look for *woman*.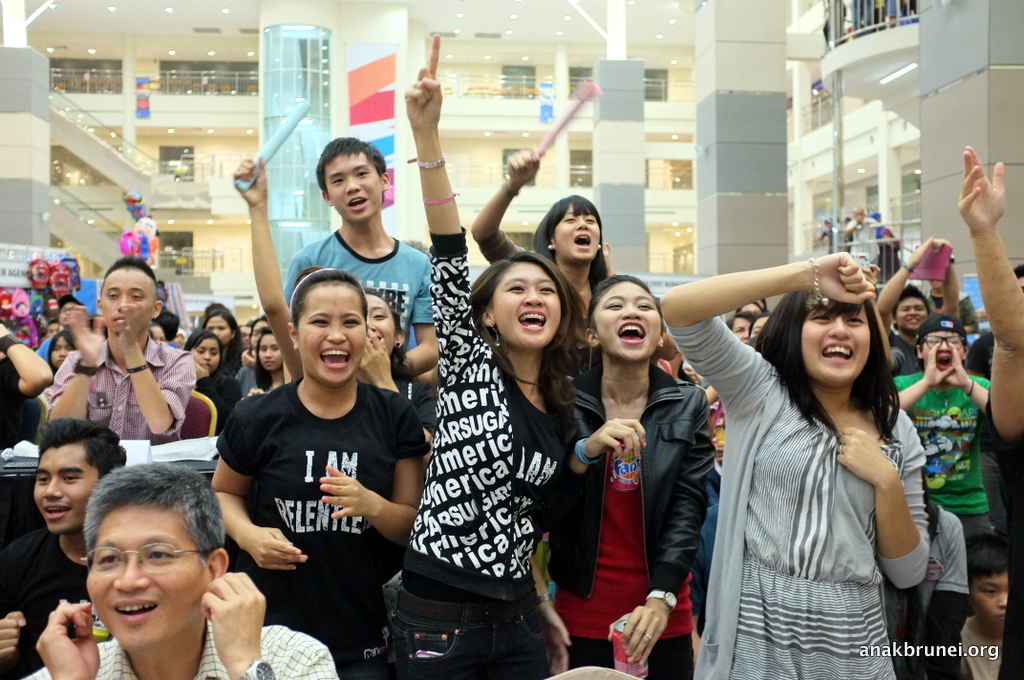
Found: (701, 232, 947, 671).
